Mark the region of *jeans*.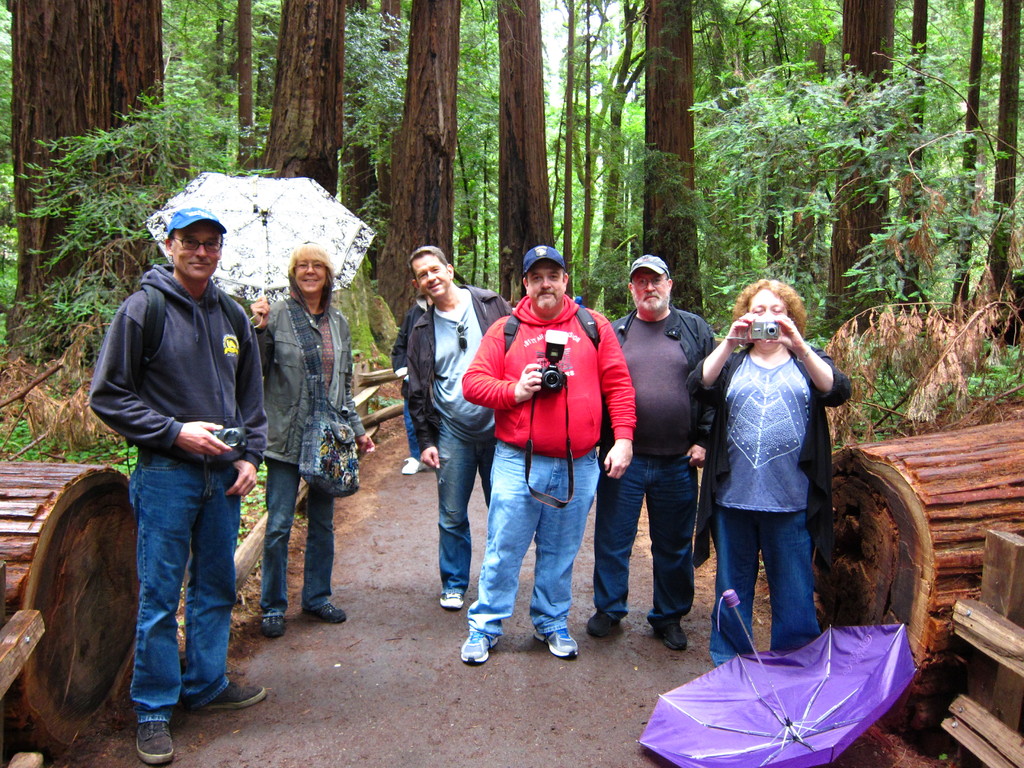
Region: (x1=470, y1=440, x2=602, y2=631).
